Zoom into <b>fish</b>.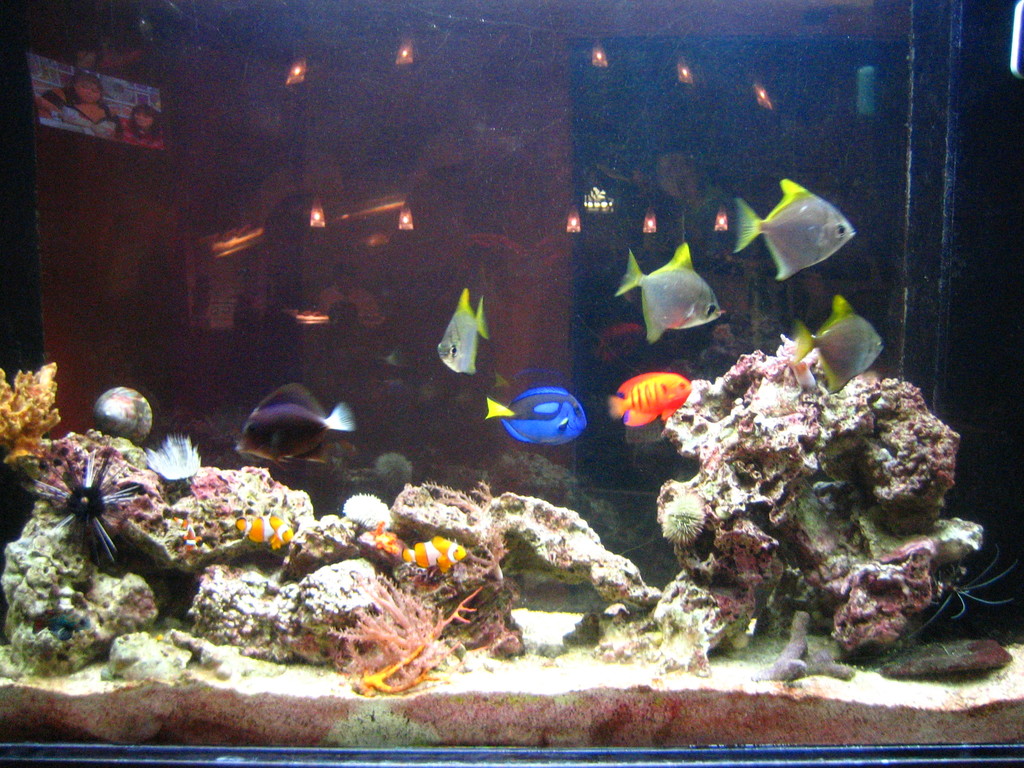
Zoom target: [left=182, top=526, right=202, bottom=553].
